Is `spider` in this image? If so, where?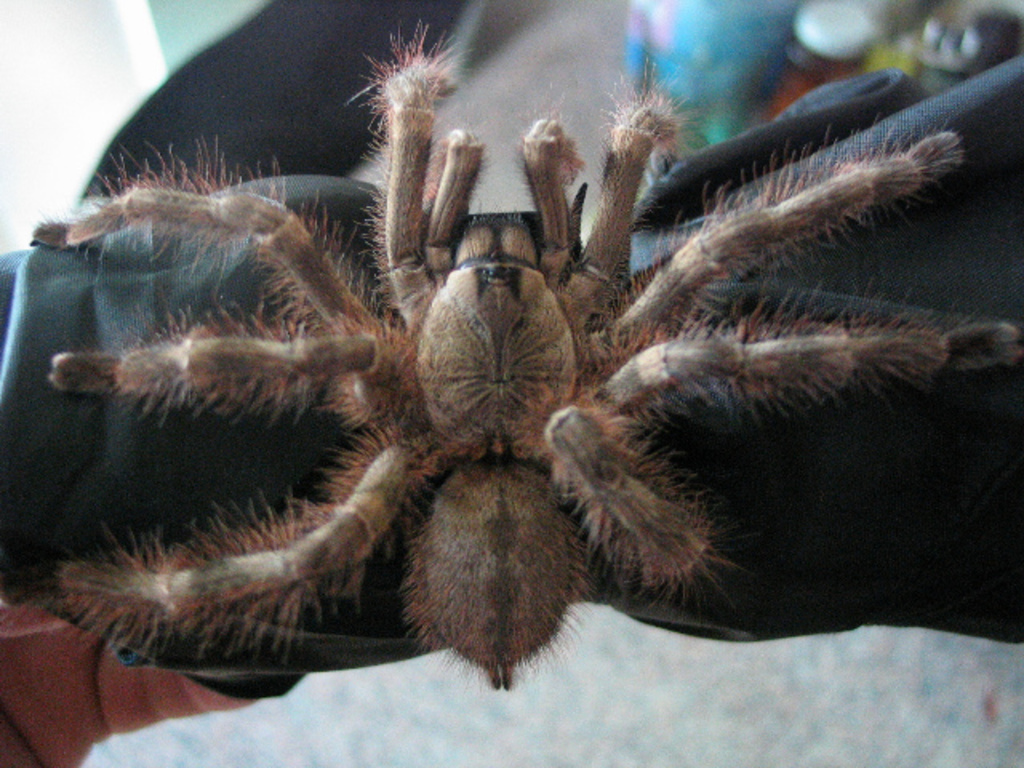
Yes, at locate(26, 16, 1022, 694).
